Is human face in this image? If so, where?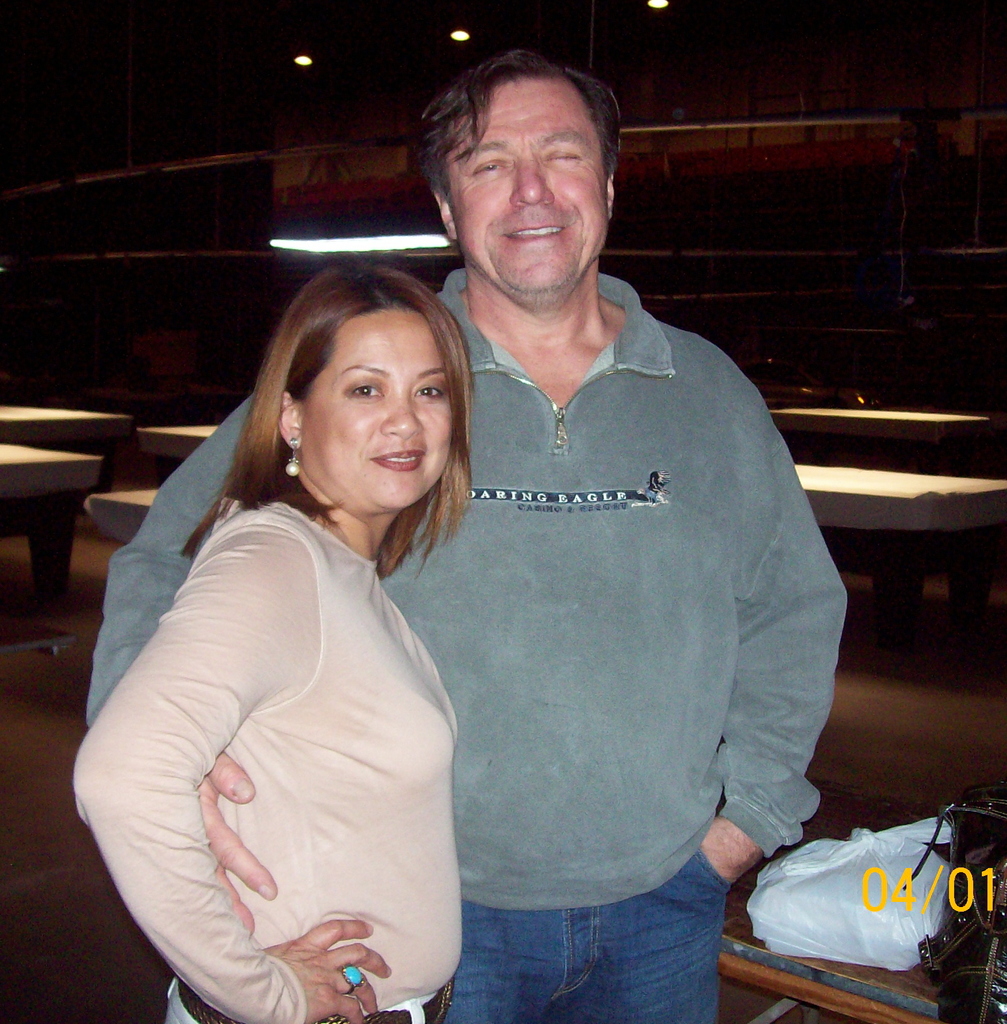
Yes, at <box>300,303,457,515</box>.
